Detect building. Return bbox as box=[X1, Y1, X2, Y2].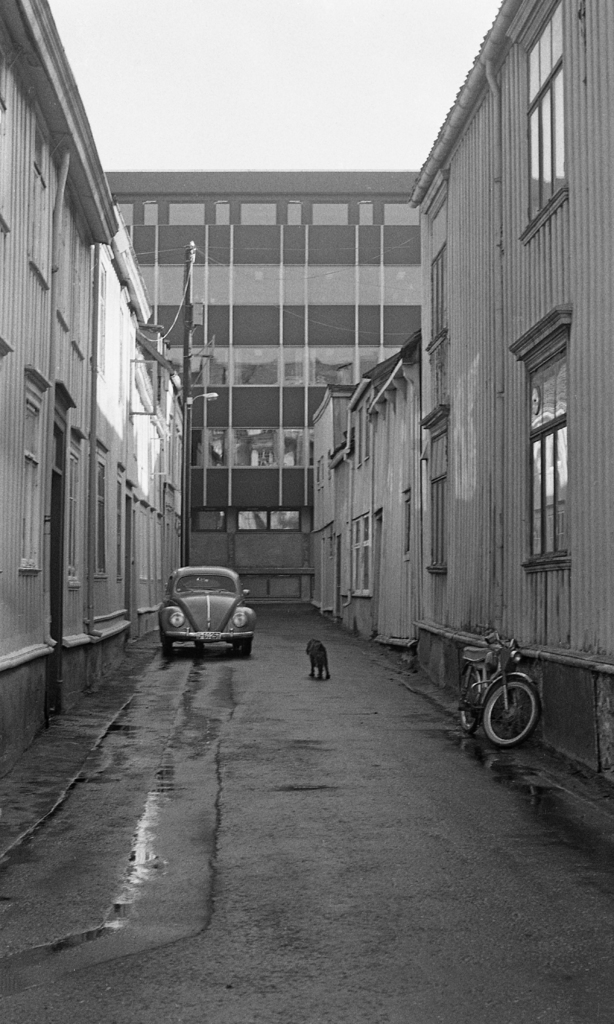
box=[0, 1, 194, 783].
